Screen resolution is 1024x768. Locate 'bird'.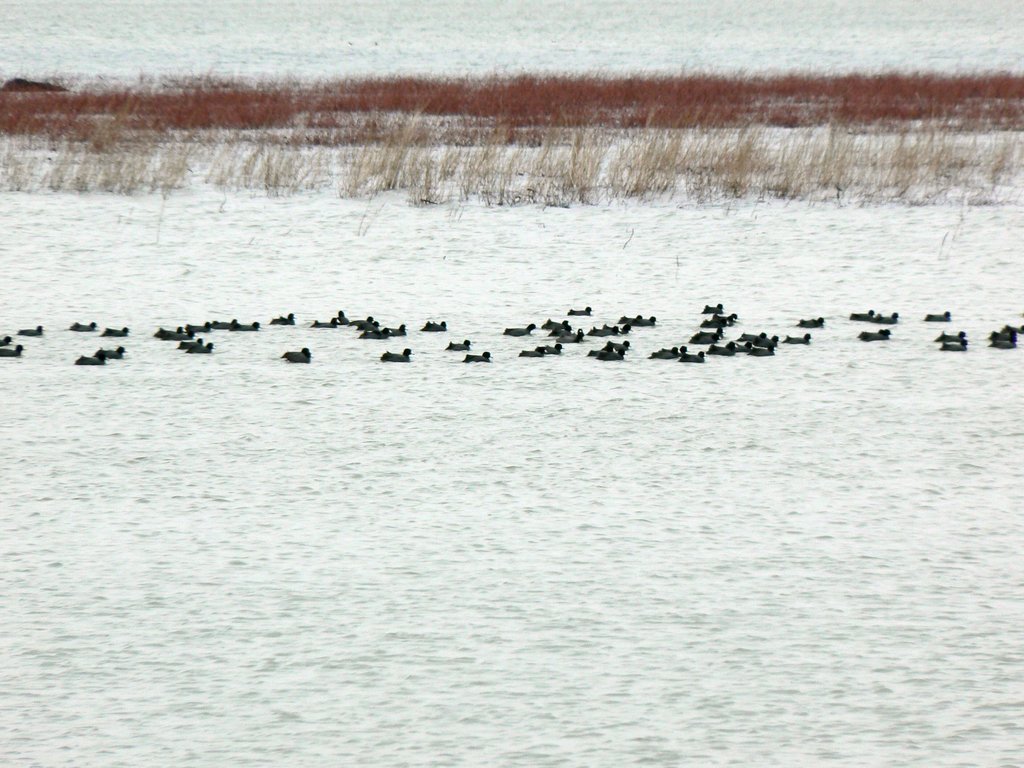
x1=447 y1=337 x2=472 y2=349.
